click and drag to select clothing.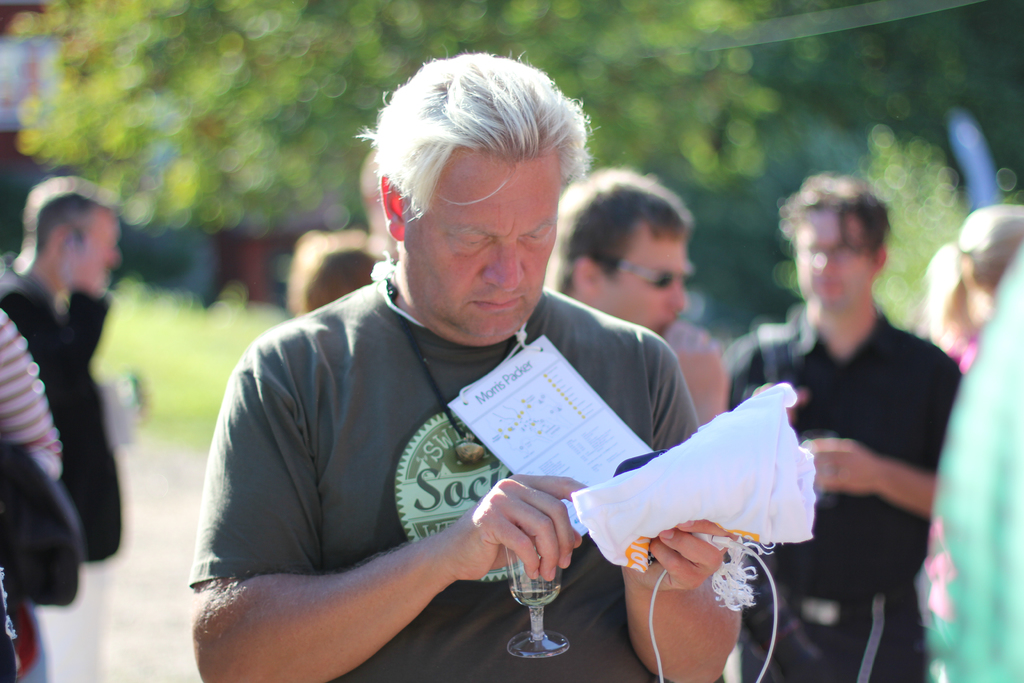
Selection: <region>0, 269, 129, 682</region>.
